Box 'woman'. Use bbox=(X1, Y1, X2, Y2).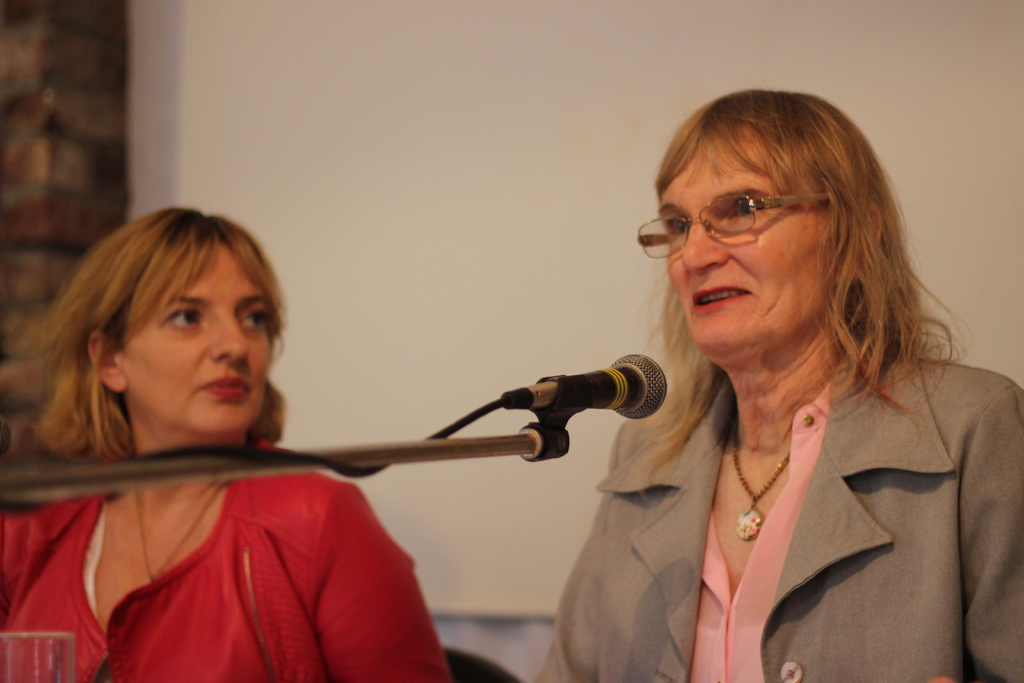
bbox=(504, 92, 997, 682).
